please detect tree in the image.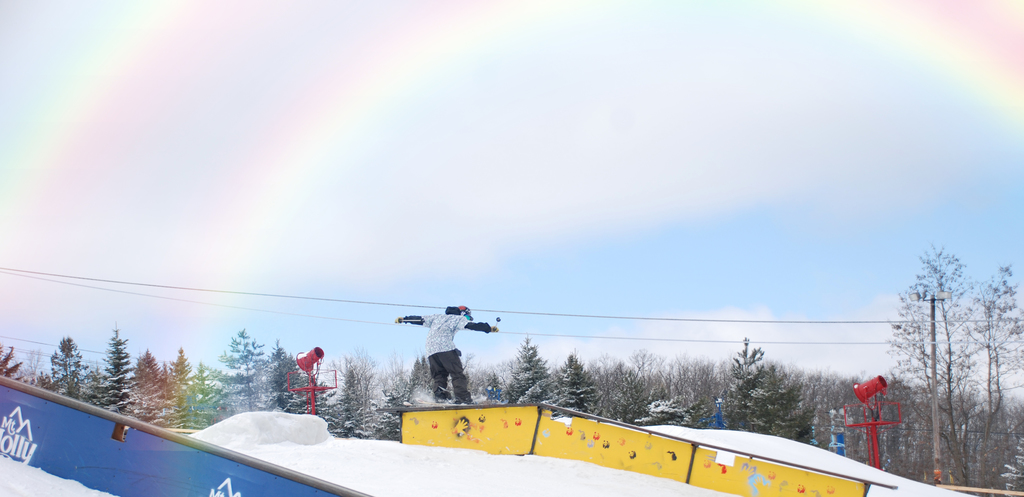
<bbox>719, 334, 775, 432</bbox>.
